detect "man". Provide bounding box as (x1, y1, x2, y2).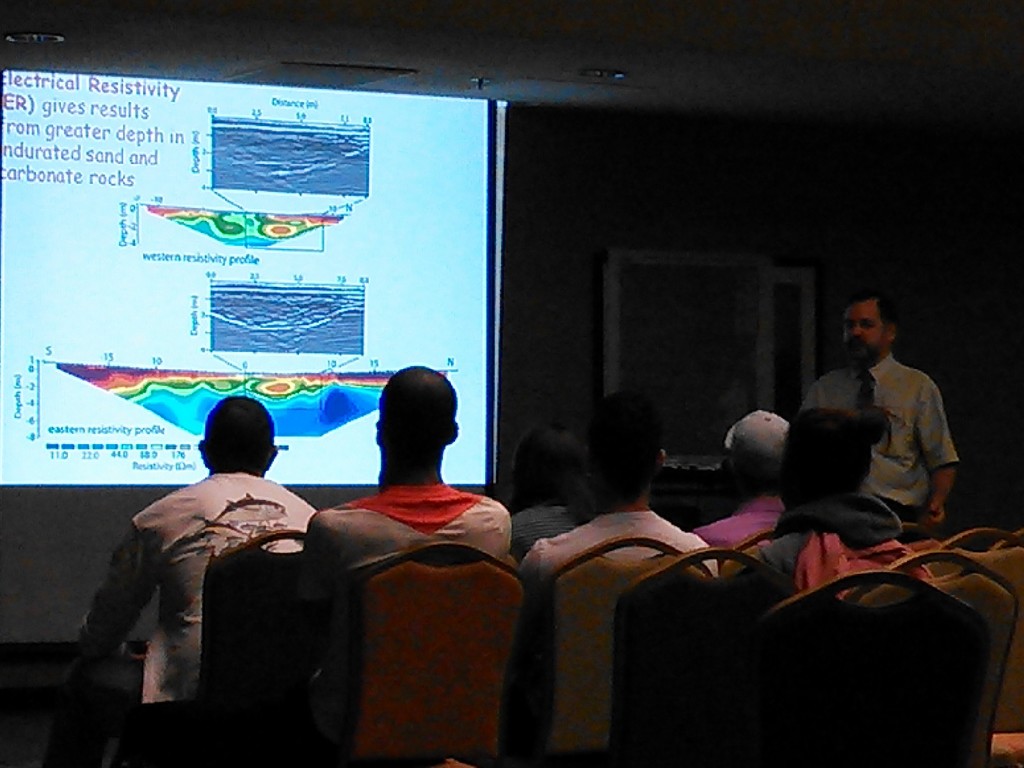
(713, 411, 916, 630).
